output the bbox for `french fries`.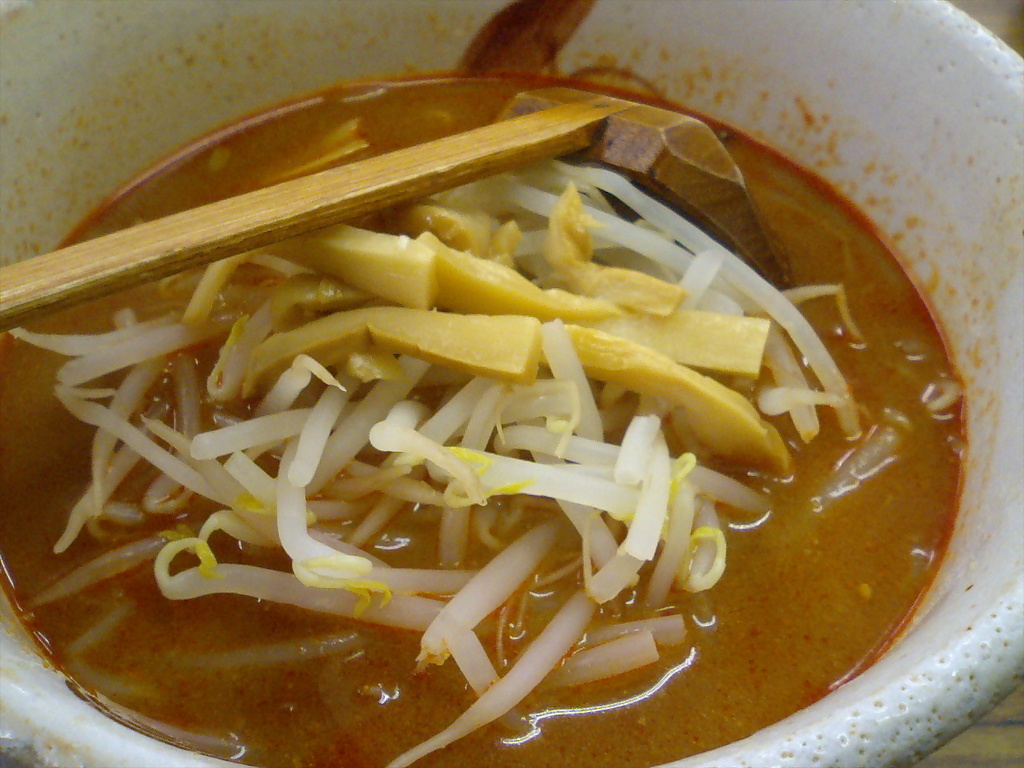
select_region(598, 312, 771, 383).
